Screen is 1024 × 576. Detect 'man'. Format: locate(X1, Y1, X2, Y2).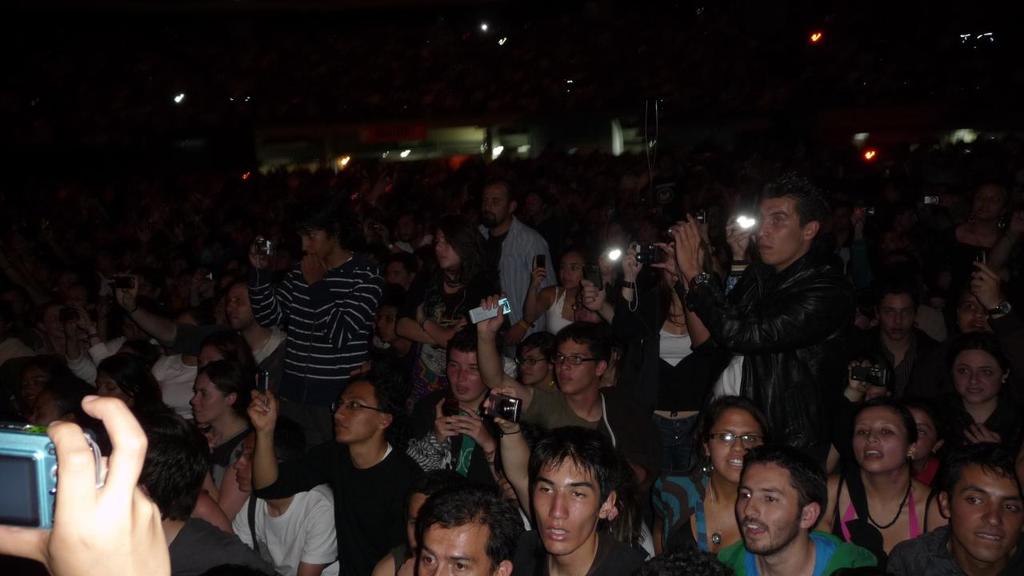
locate(519, 431, 653, 575).
